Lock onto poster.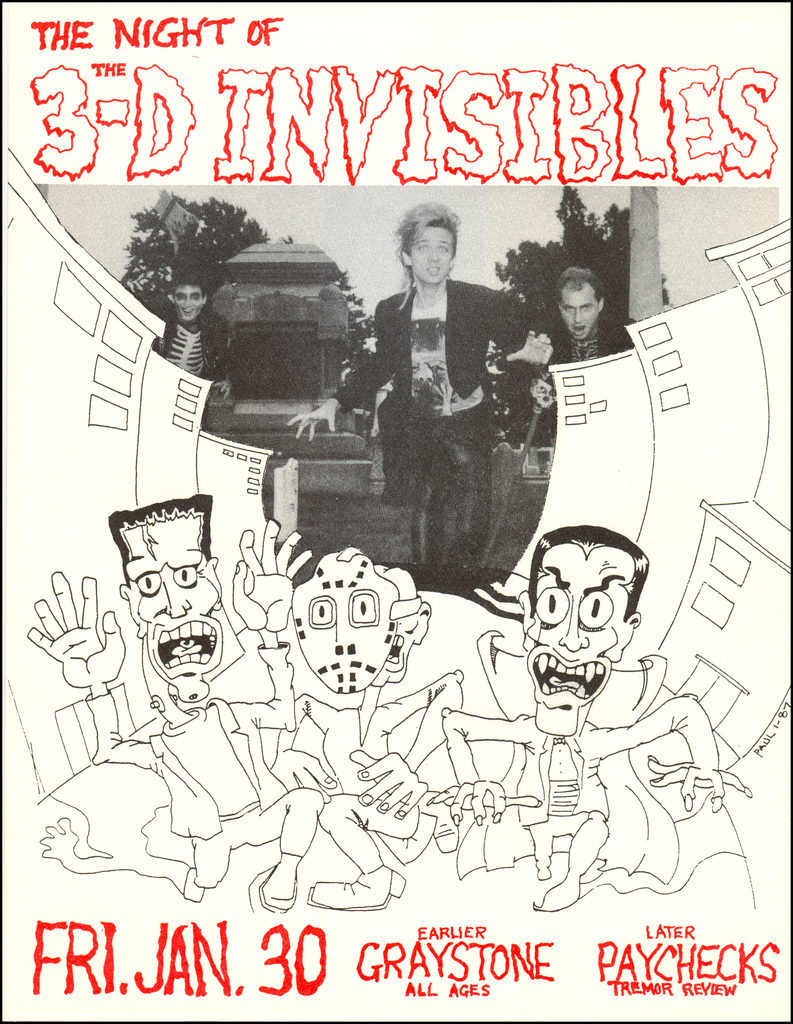
Locked: bbox=(0, 0, 792, 1023).
